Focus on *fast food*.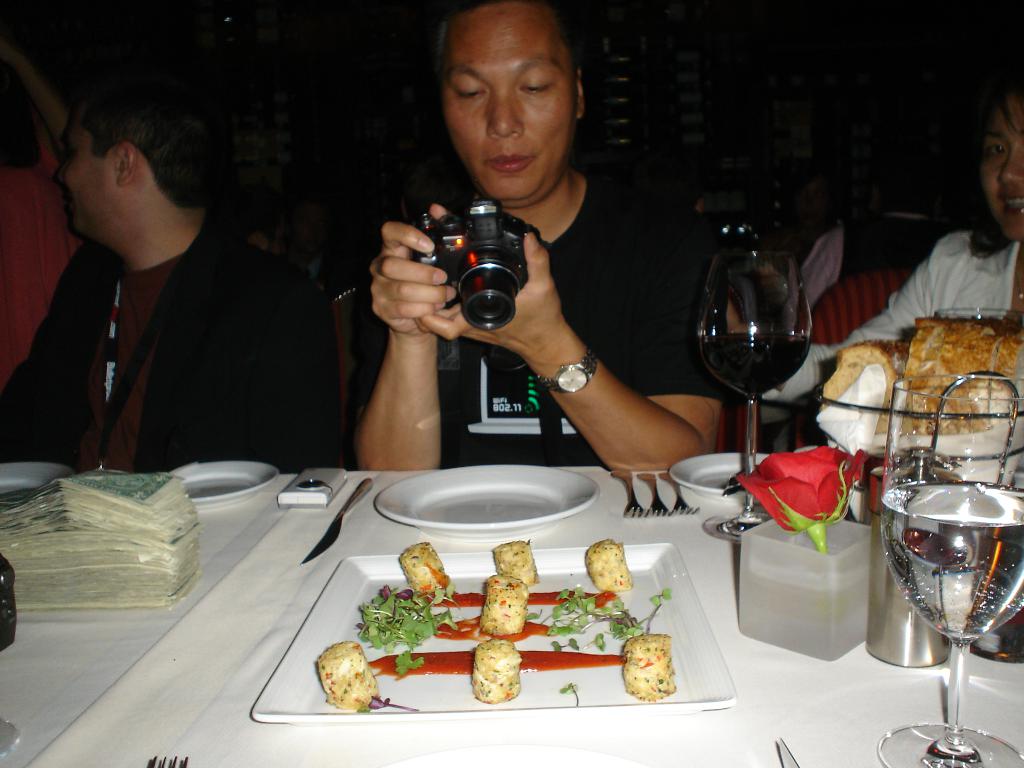
Focused at bbox=[473, 639, 525, 703].
